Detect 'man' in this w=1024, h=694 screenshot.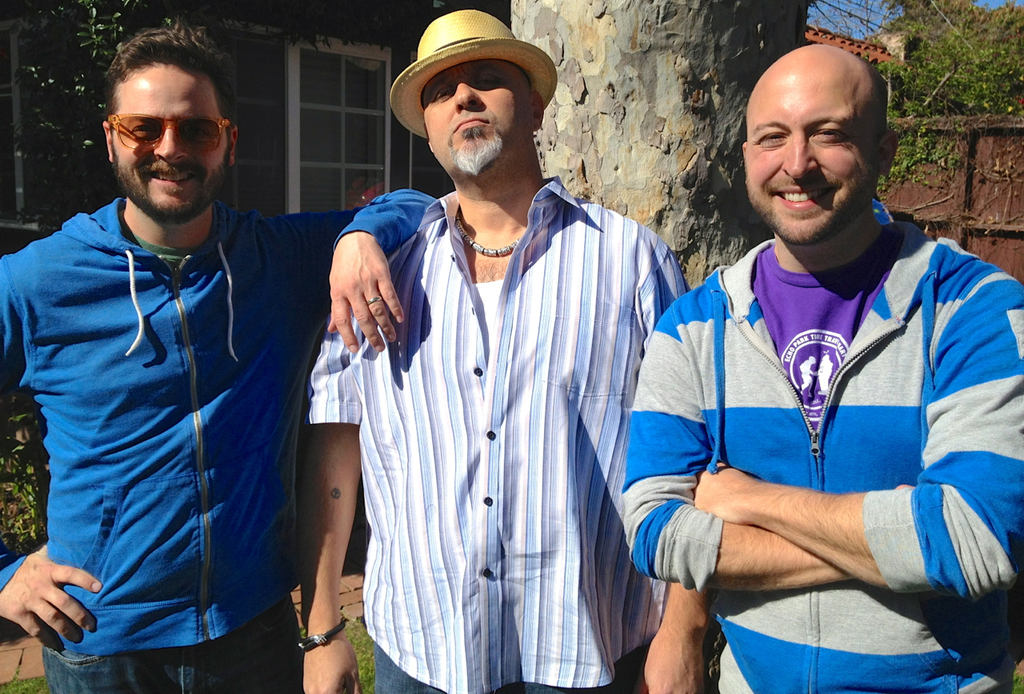
Detection: rect(298, 6, 687, 693).
